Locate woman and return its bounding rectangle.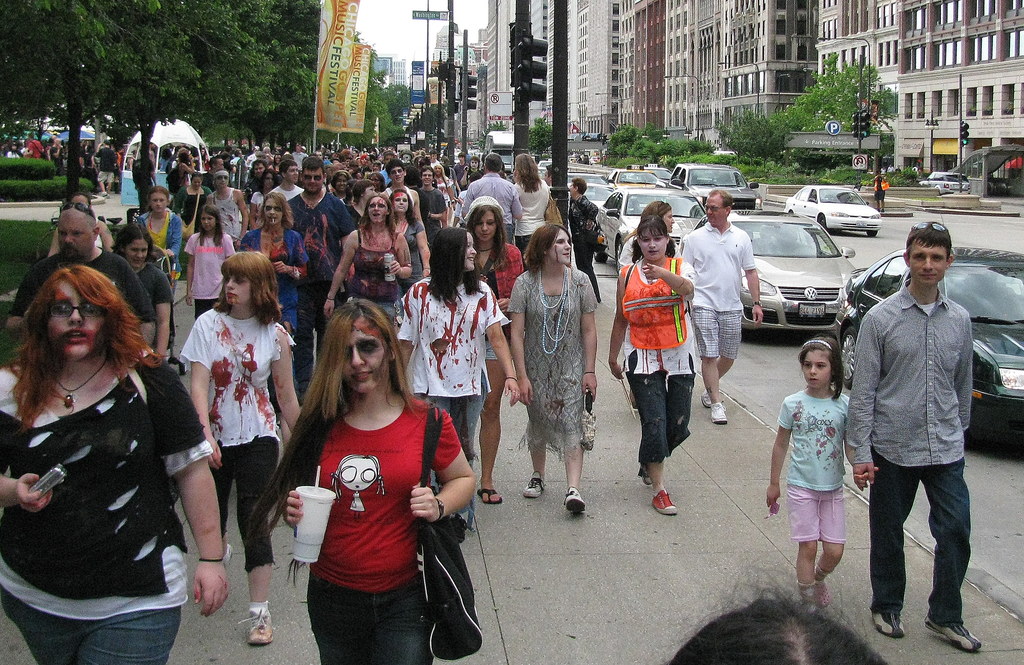
[159,145,179,173].
